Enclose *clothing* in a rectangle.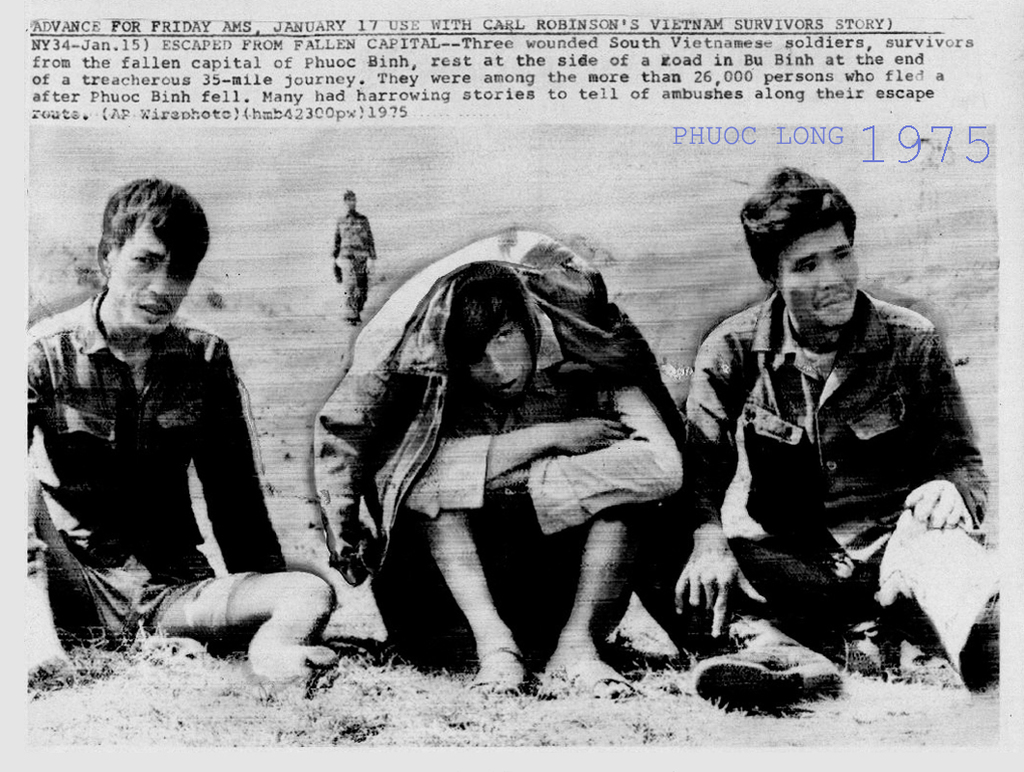
681:222:984:674.
